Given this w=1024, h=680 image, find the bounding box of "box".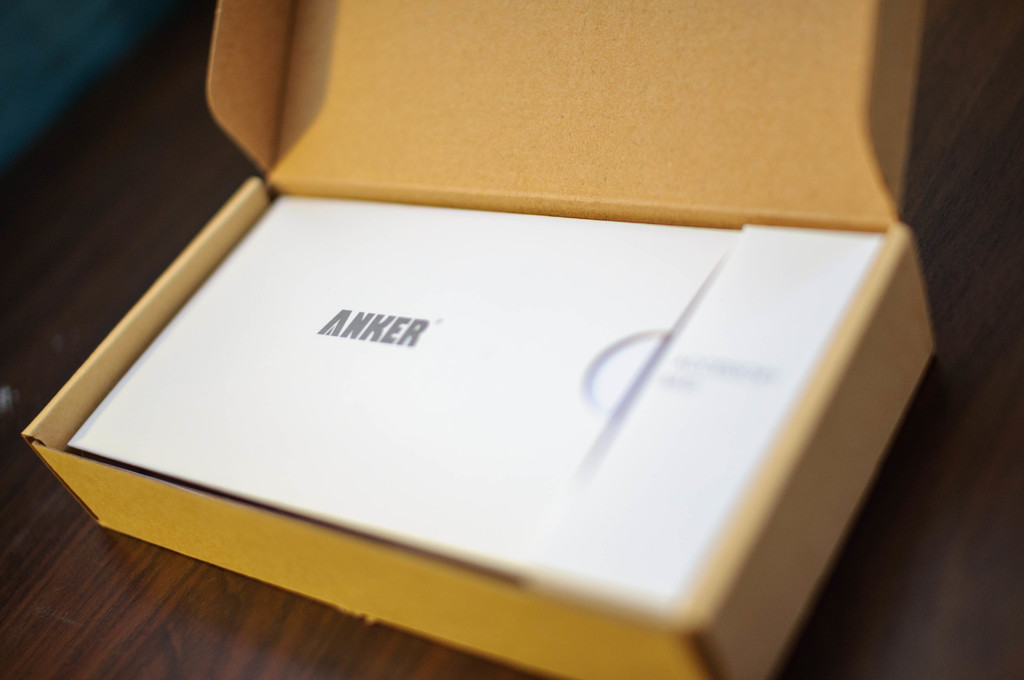
box=[23, 0, 942, 679].
